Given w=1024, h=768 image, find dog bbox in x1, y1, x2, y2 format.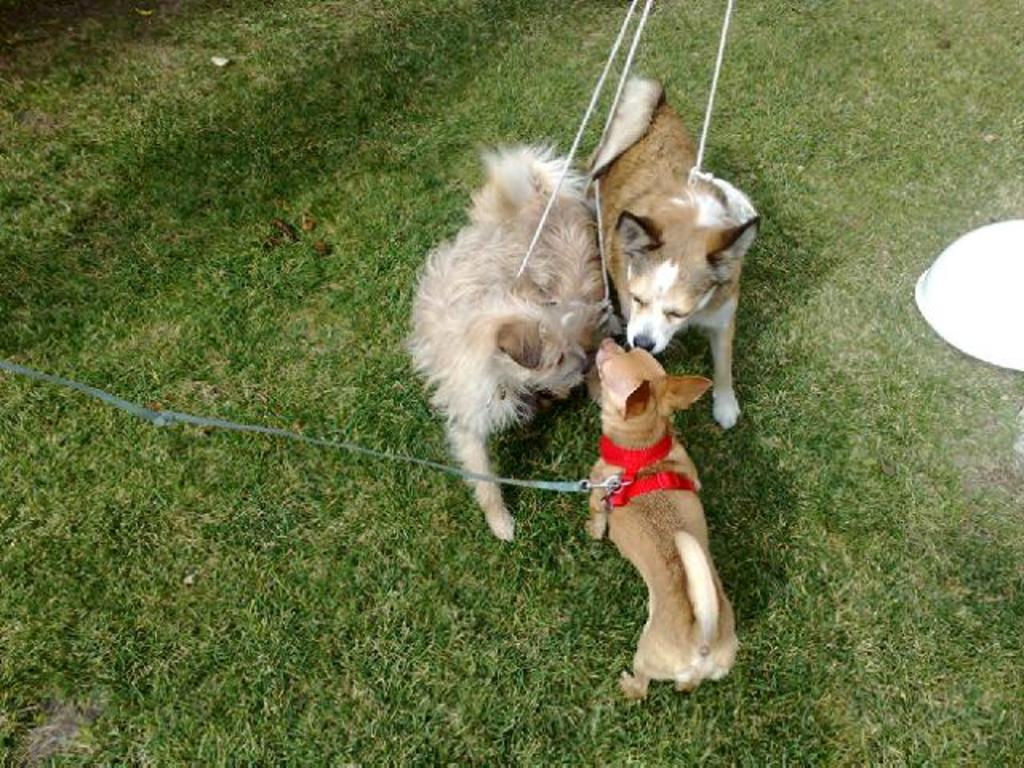
579, 77, 762, 430.
